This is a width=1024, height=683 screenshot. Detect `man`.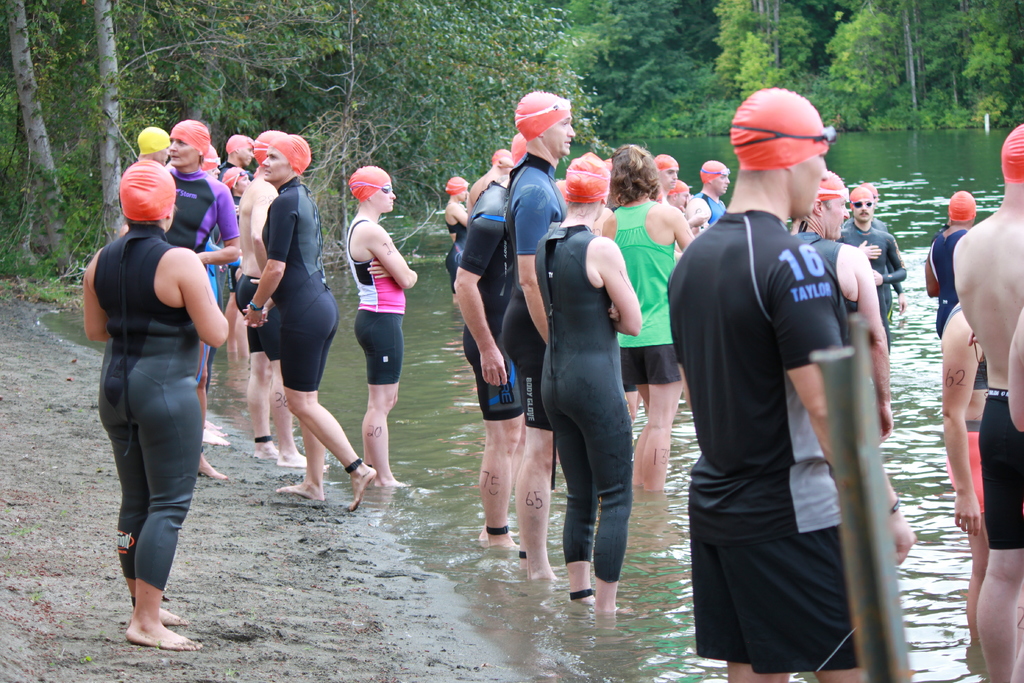
box=[952, 122, 1023, 682].
